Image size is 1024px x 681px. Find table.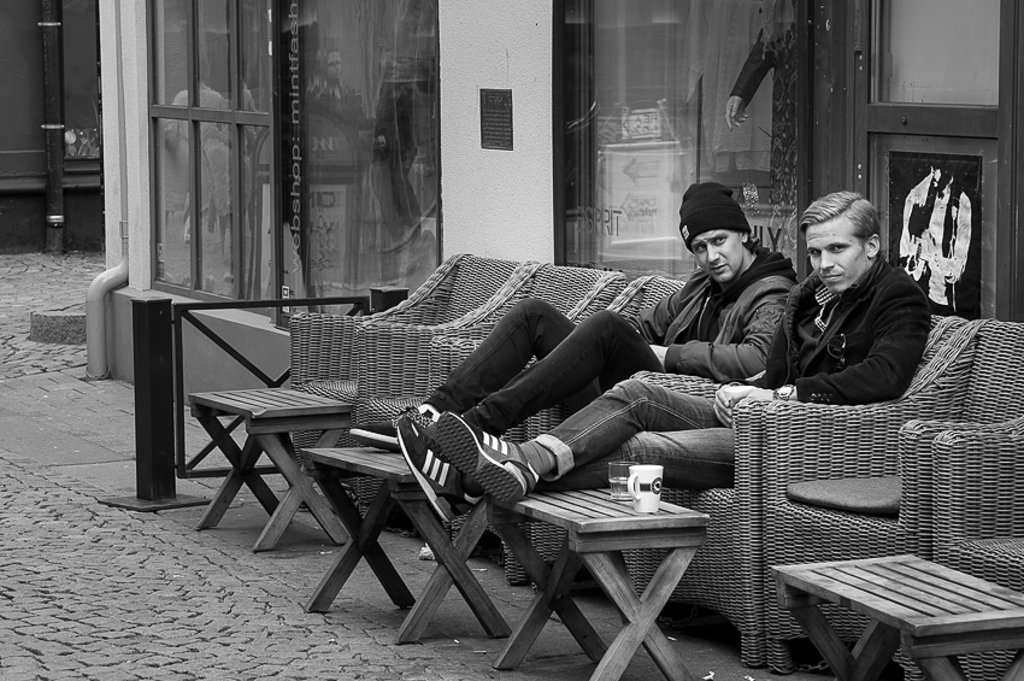
crop(485, 488, 704, 680).
